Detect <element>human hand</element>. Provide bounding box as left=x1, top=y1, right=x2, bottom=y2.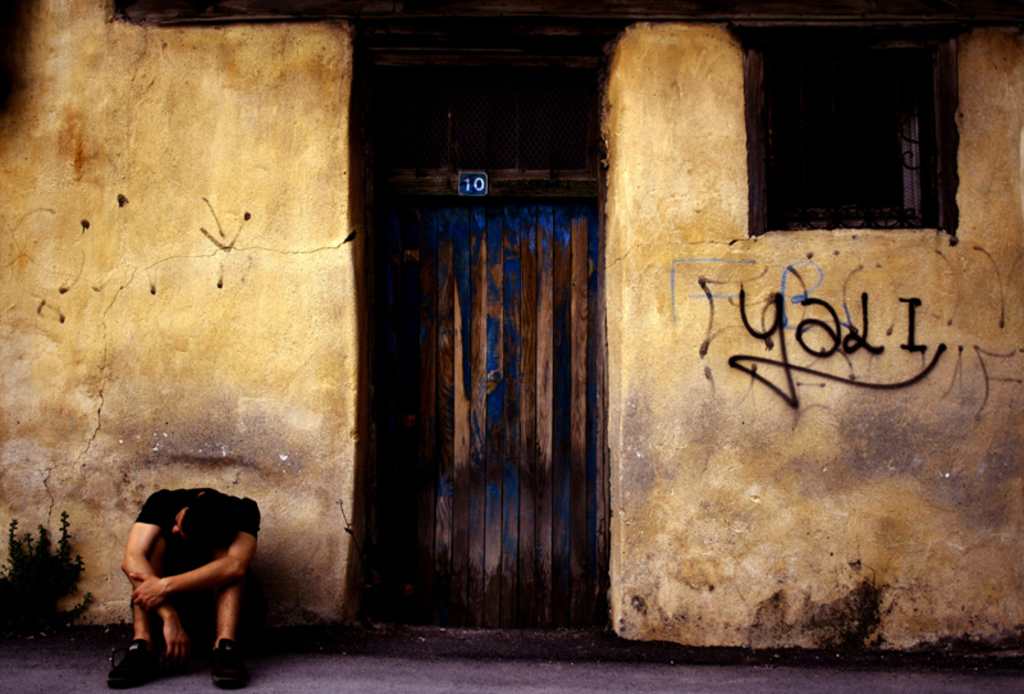
left=164, top=622, right=187, bottom=661.
